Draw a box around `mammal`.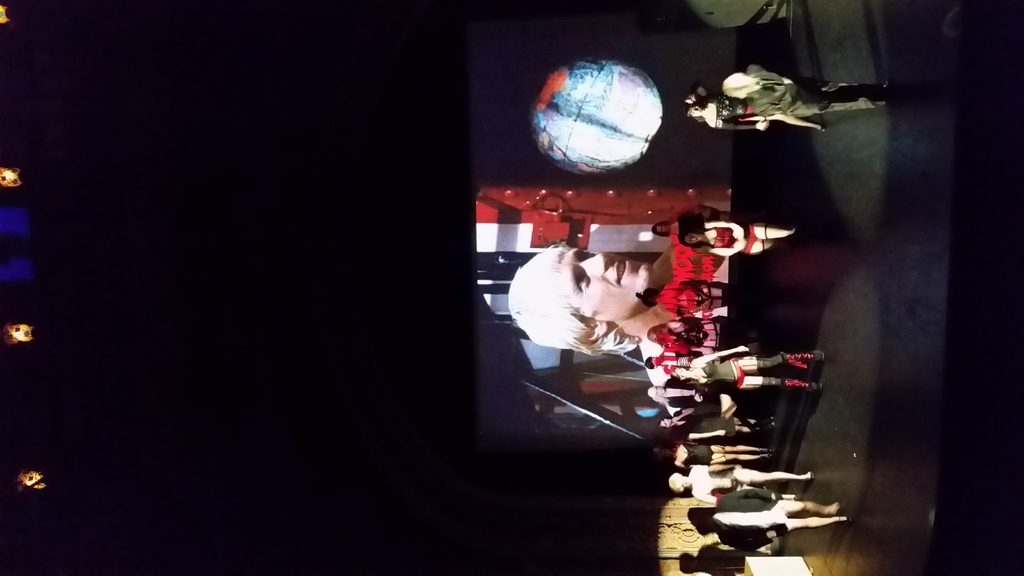
{"x1": 683, "y1": 222, "x2": 802, "y2": 257}.
